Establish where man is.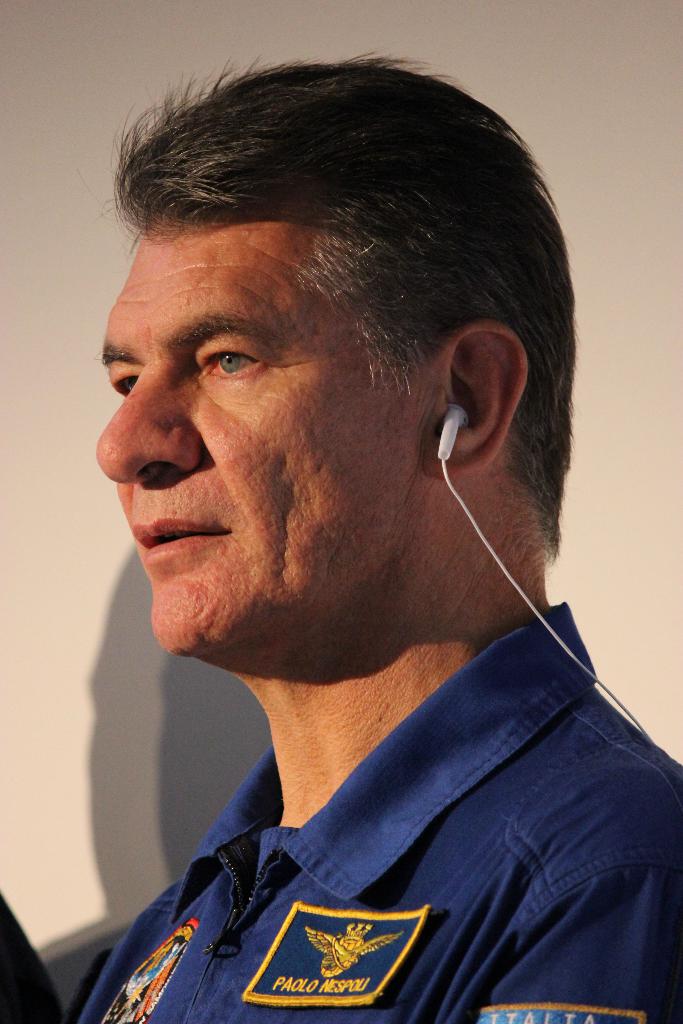
Established at bbox=[18, 26, 682, 1023].
